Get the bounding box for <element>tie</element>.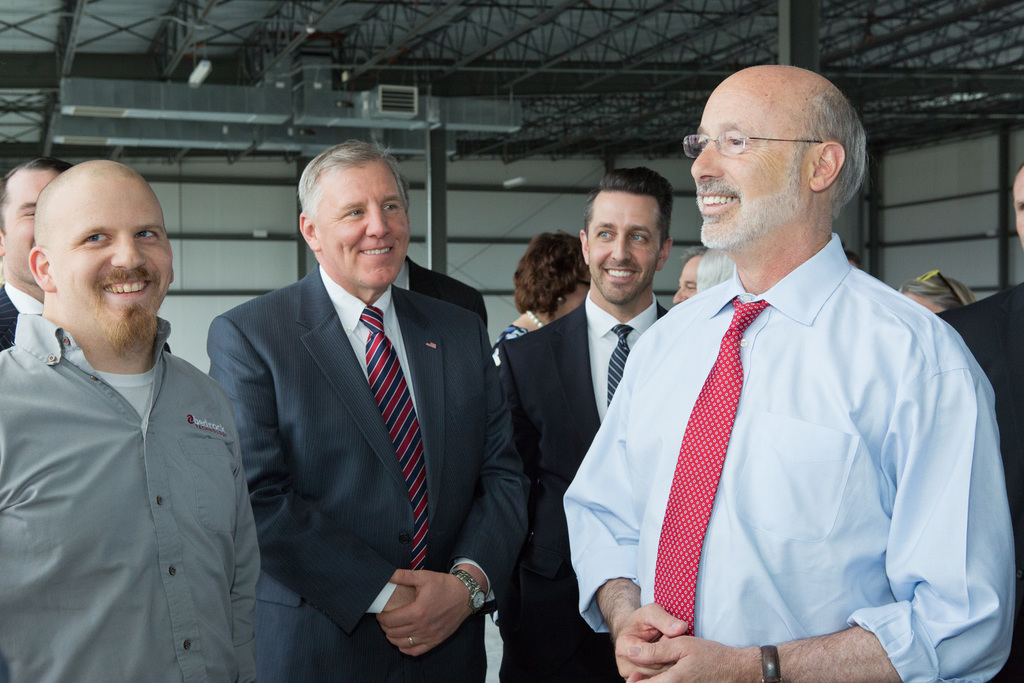
Rect(357, 306, 431, 581).
